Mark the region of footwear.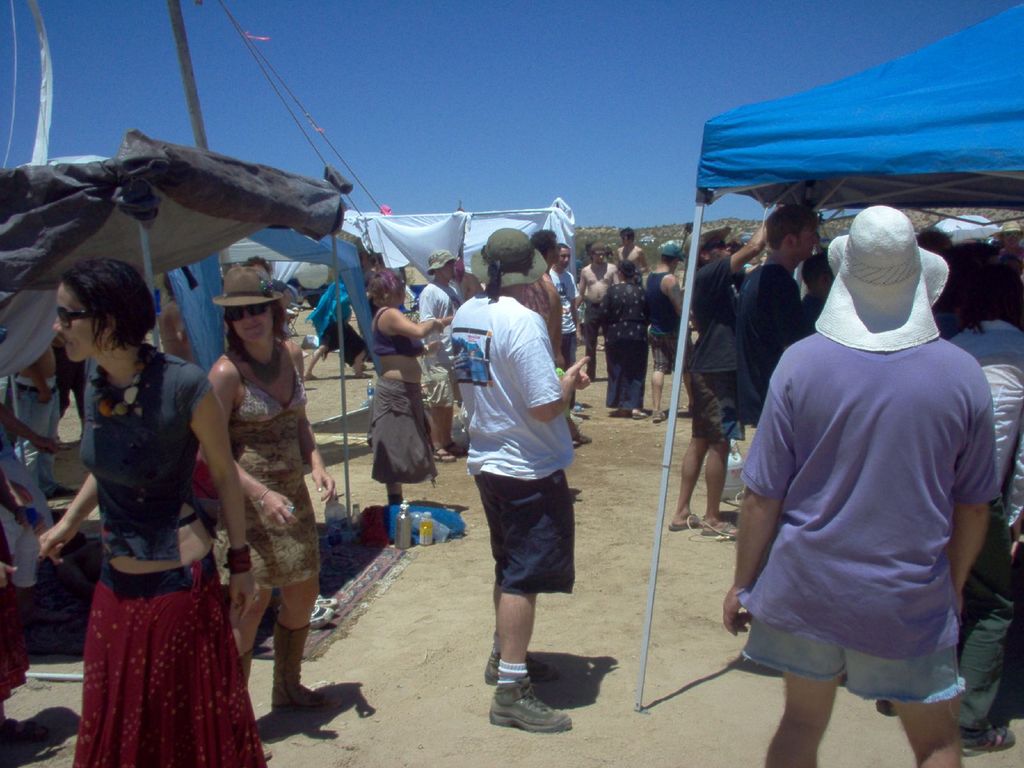
Region: crop(486, 668, 568, 749).
